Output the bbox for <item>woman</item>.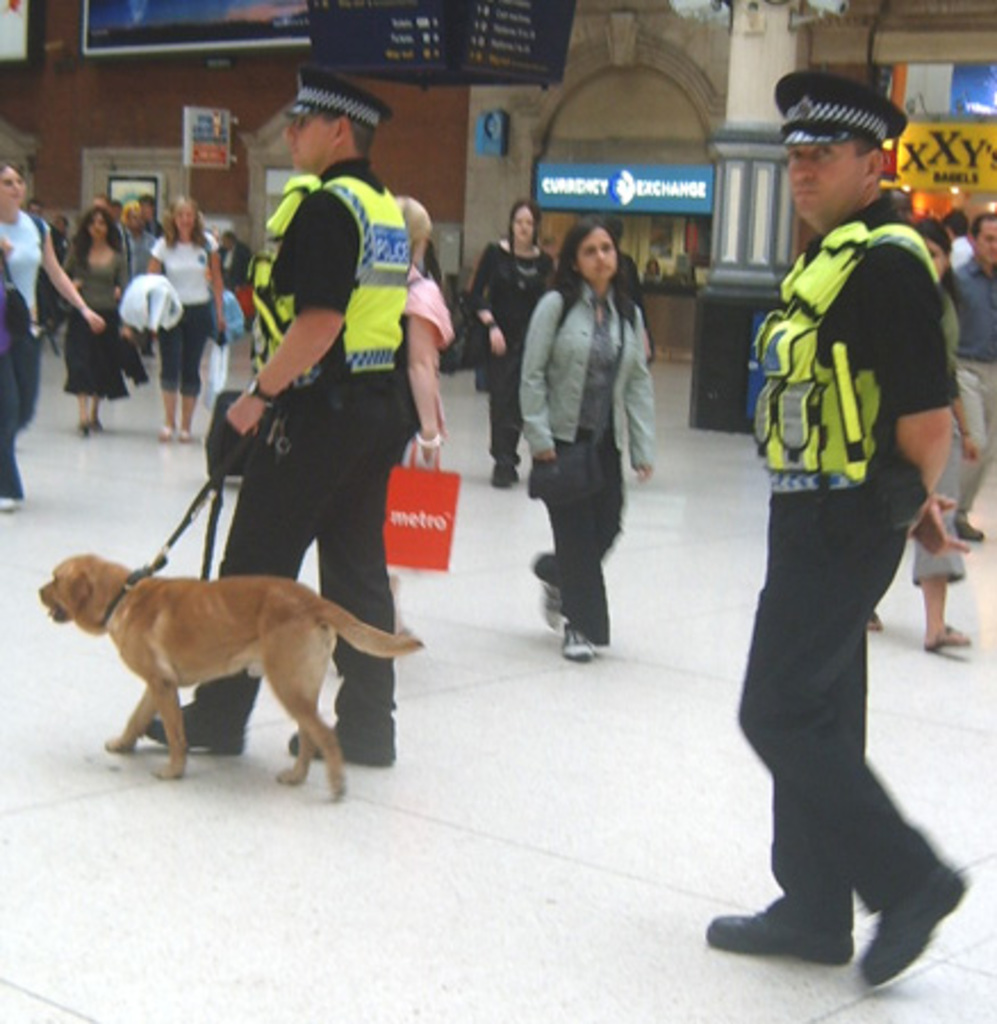
{"left": 0, "top": 159, "right": 105, "bottom": 503}.
